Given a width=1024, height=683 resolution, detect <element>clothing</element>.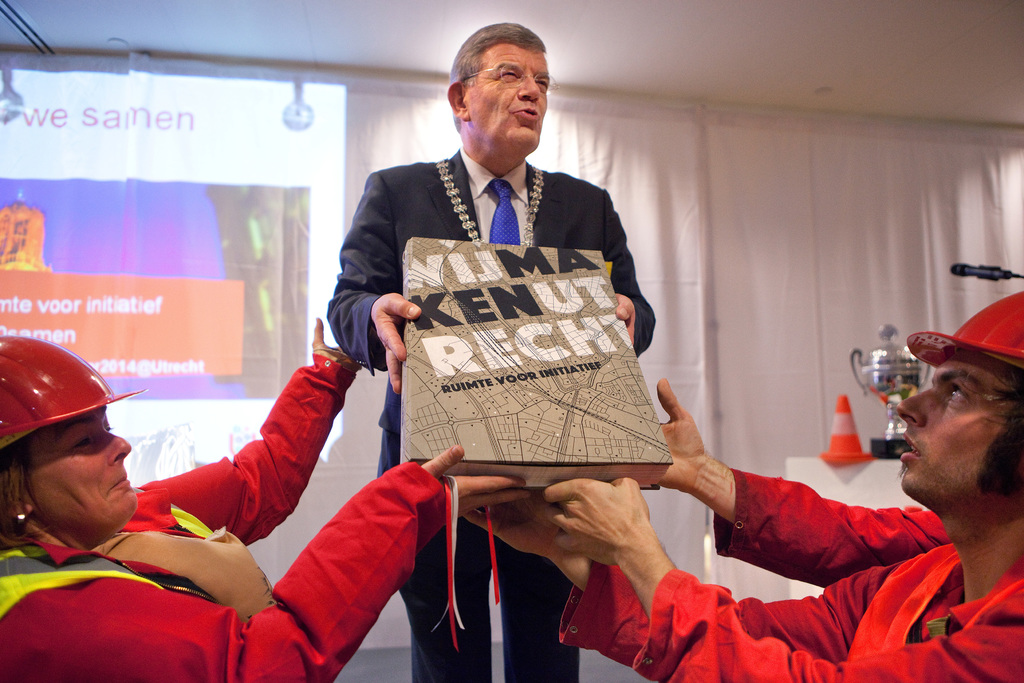
box=[720, 465, 940, 599].
